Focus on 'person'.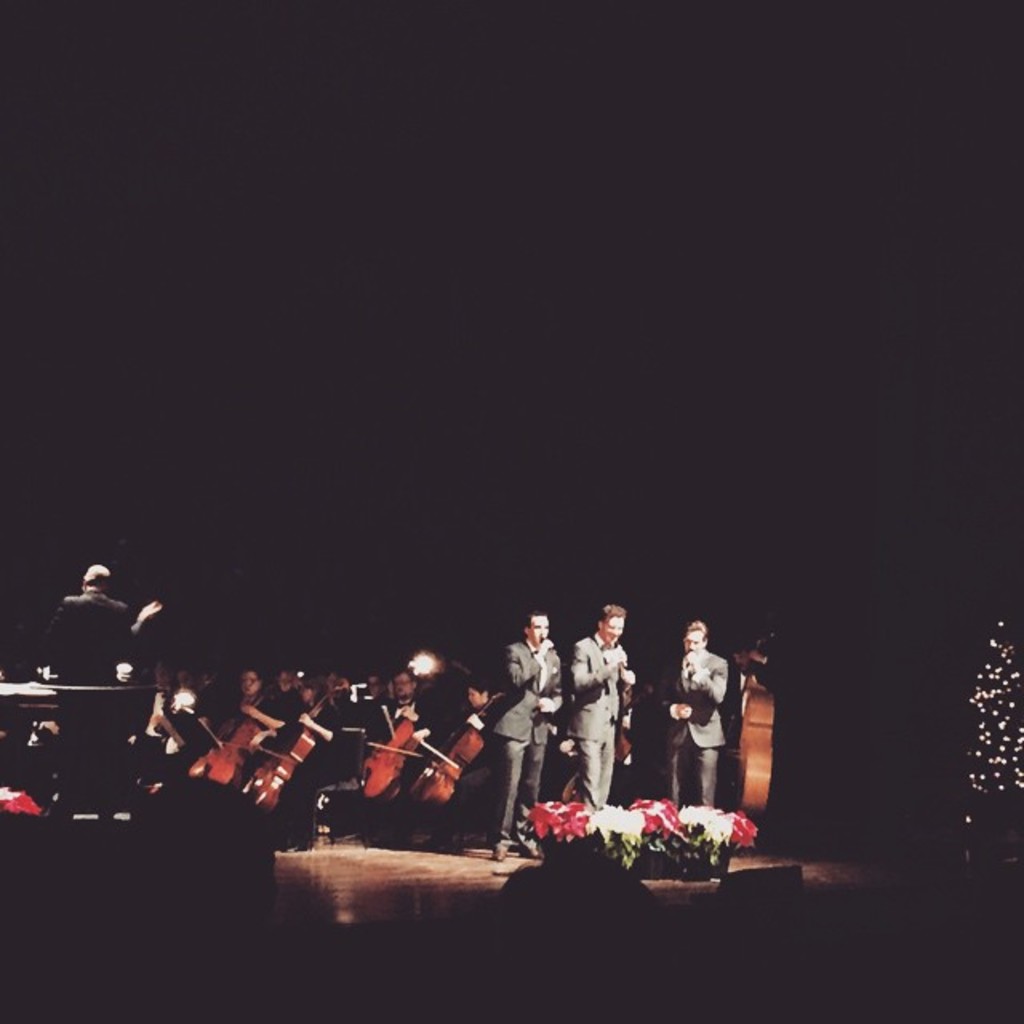
Focused at box(558, 603, 638, 802).
